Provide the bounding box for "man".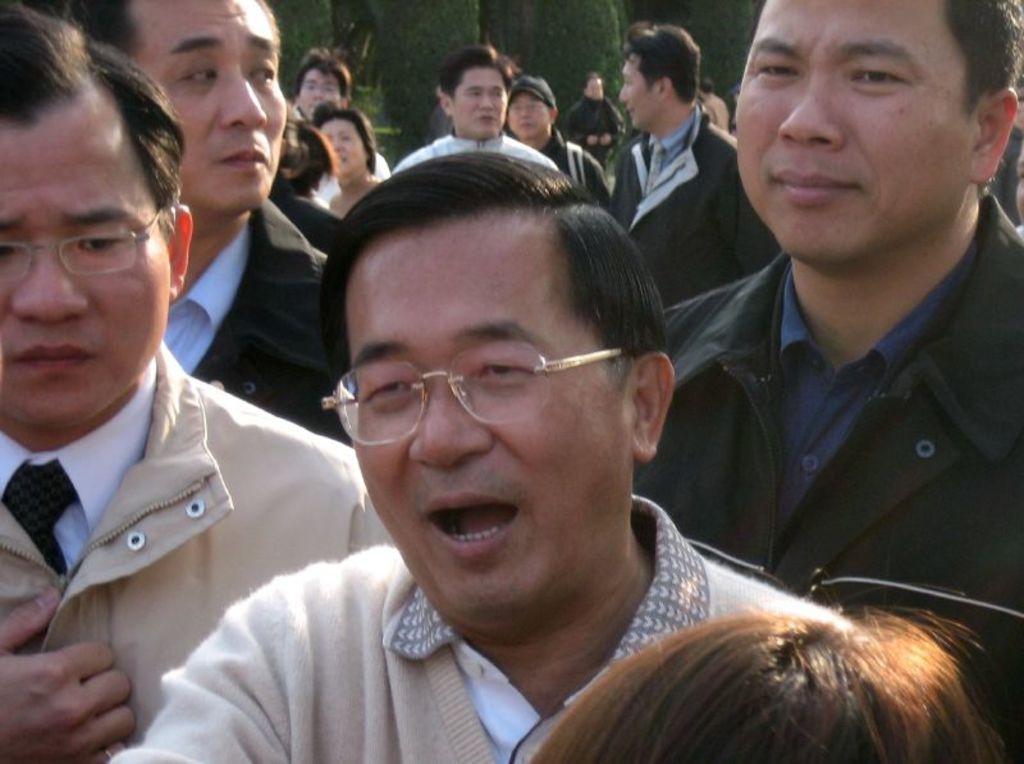
select_region(613, 27, 778, 306).
